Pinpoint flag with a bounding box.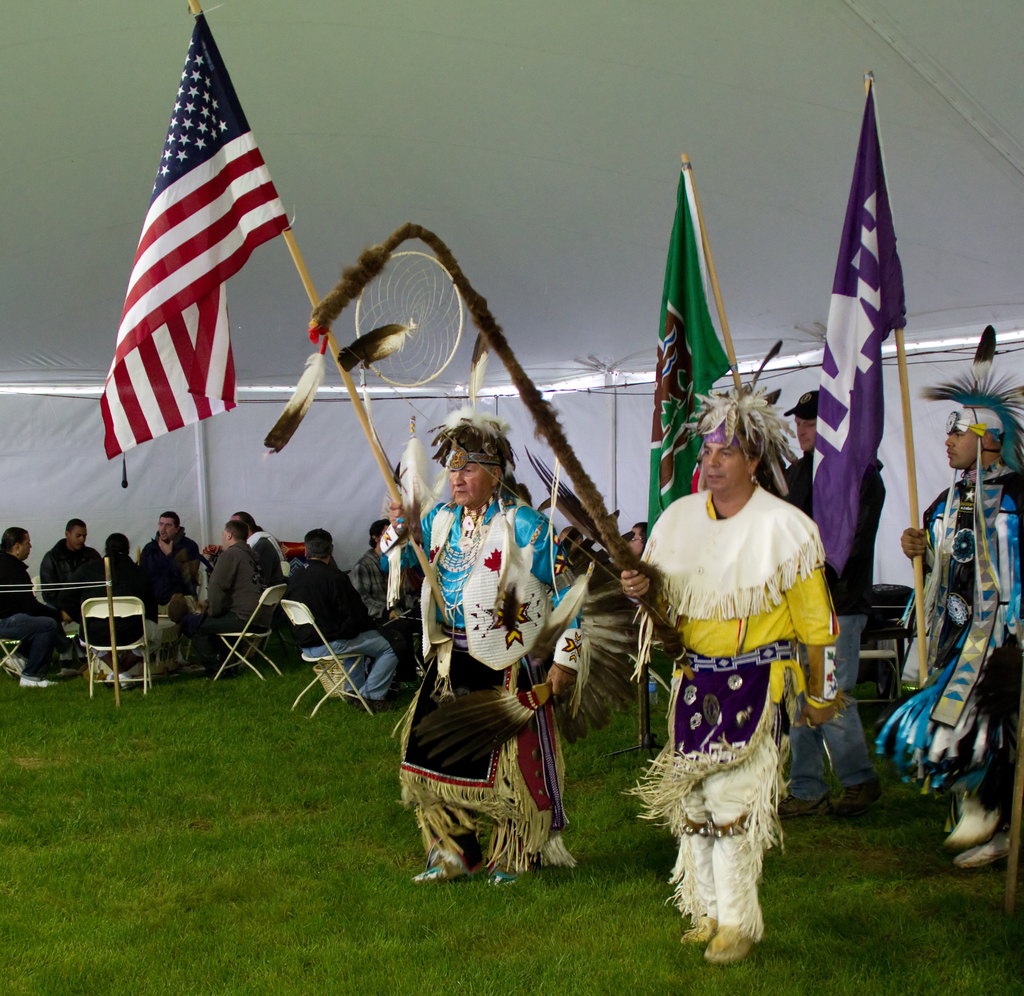
640/175/723/526.
